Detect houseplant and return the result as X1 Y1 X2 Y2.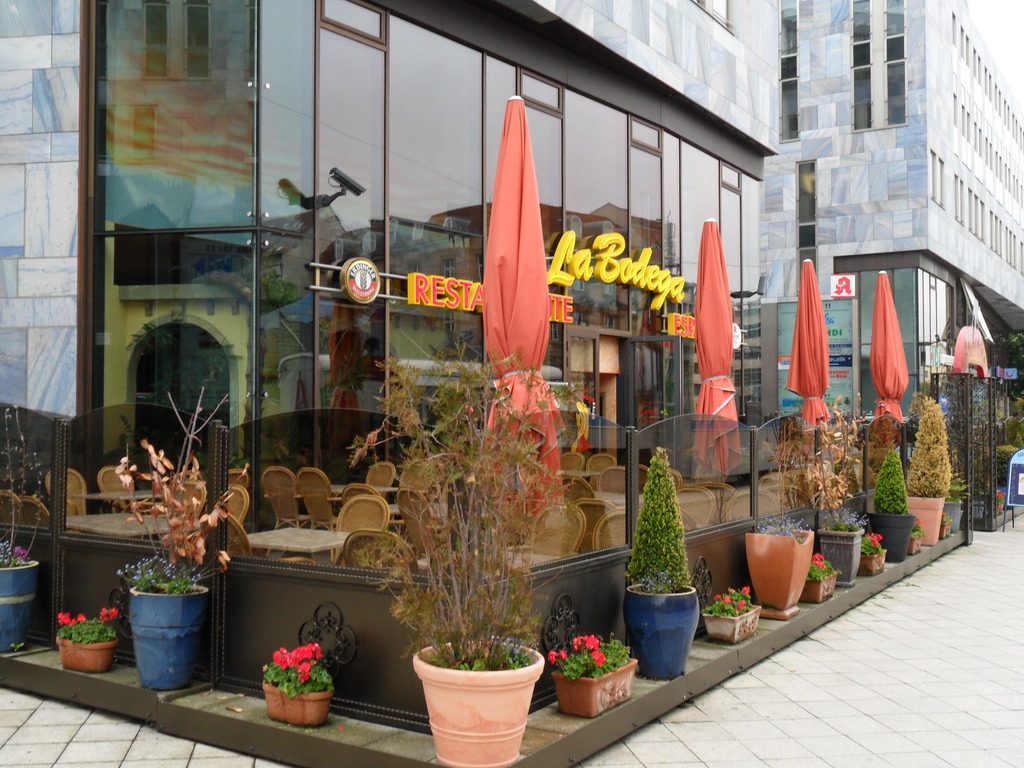
991 487 1007 519.
